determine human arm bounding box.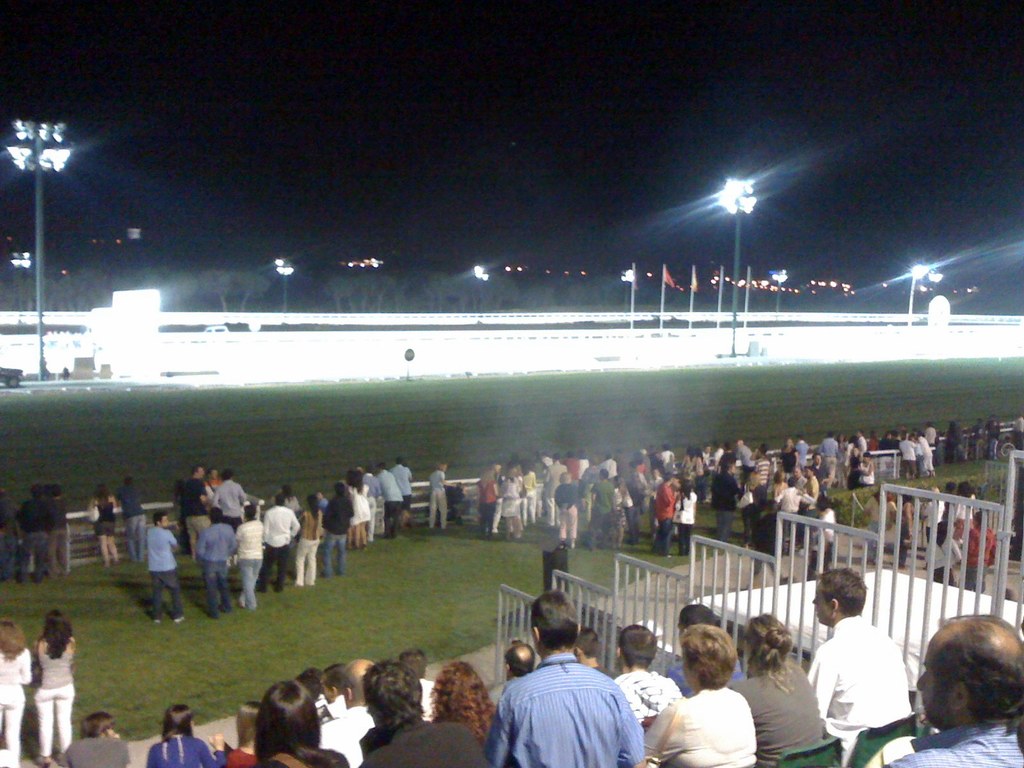
Determined: (left=566, top=488, right=580, bottom=508).
